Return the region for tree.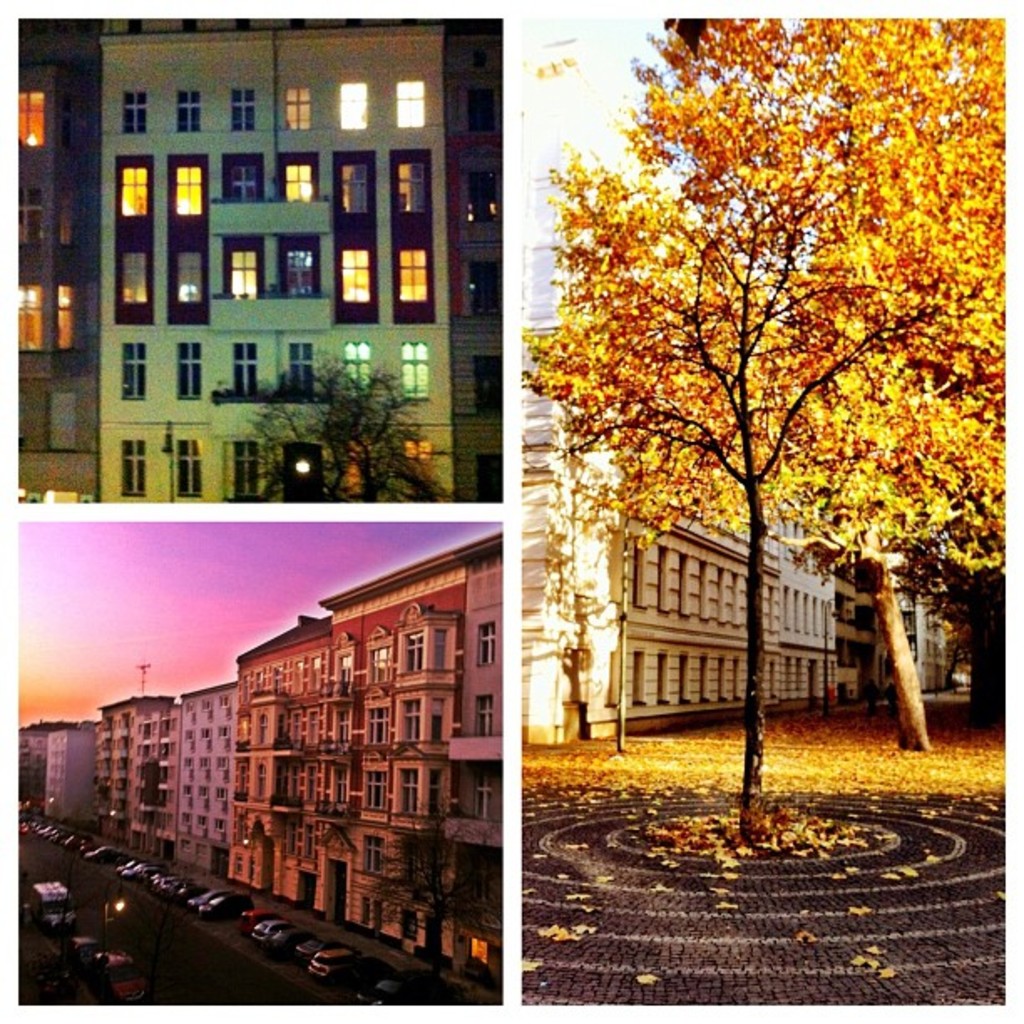
(x1=373, y1=813, x2=505, y2=974).
